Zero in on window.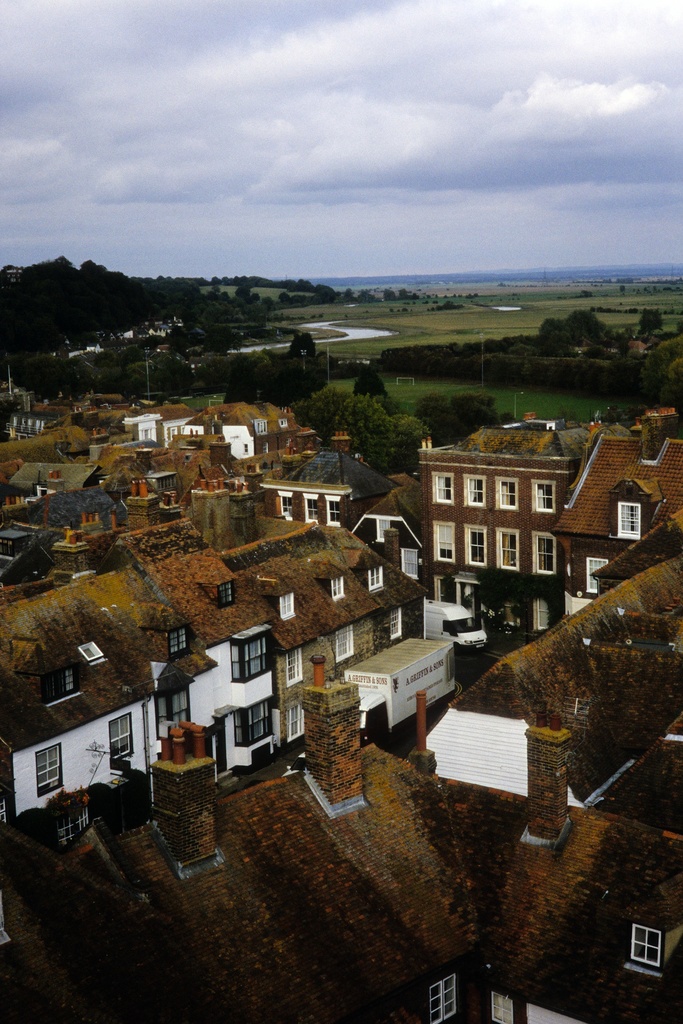
Zeroed in: locate(300, 489, 317, 520).
